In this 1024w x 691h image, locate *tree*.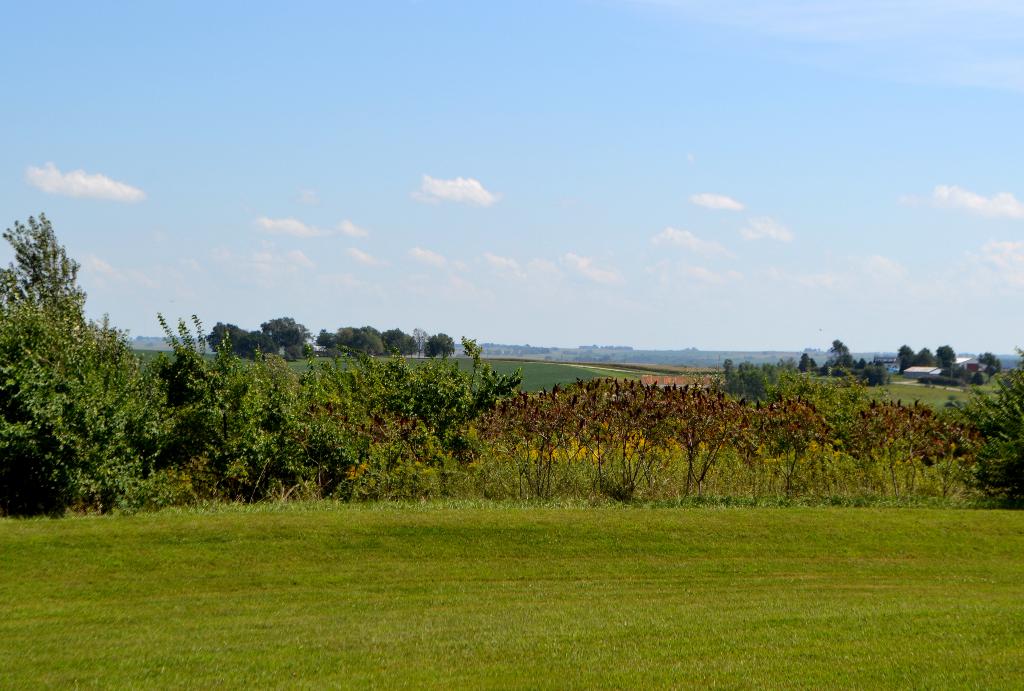
Bounding box: <bbox>833, 329, 865, 374</bbox>.
